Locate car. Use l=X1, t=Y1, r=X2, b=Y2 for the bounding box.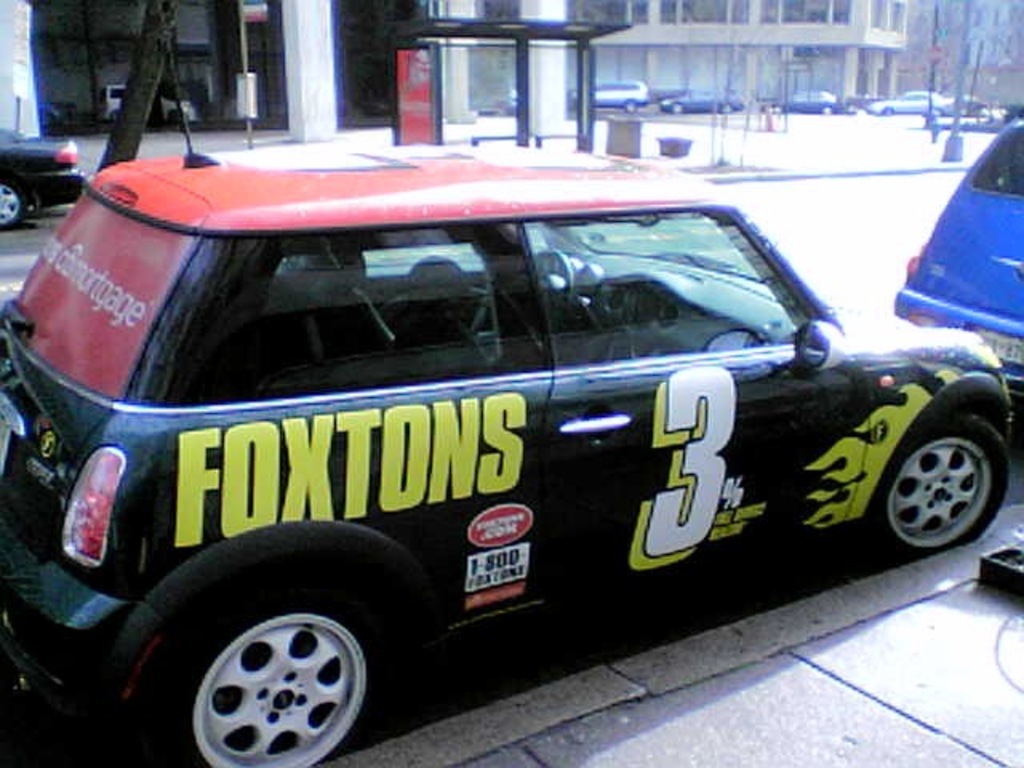
l=0, t=122, r=91, b=234.
